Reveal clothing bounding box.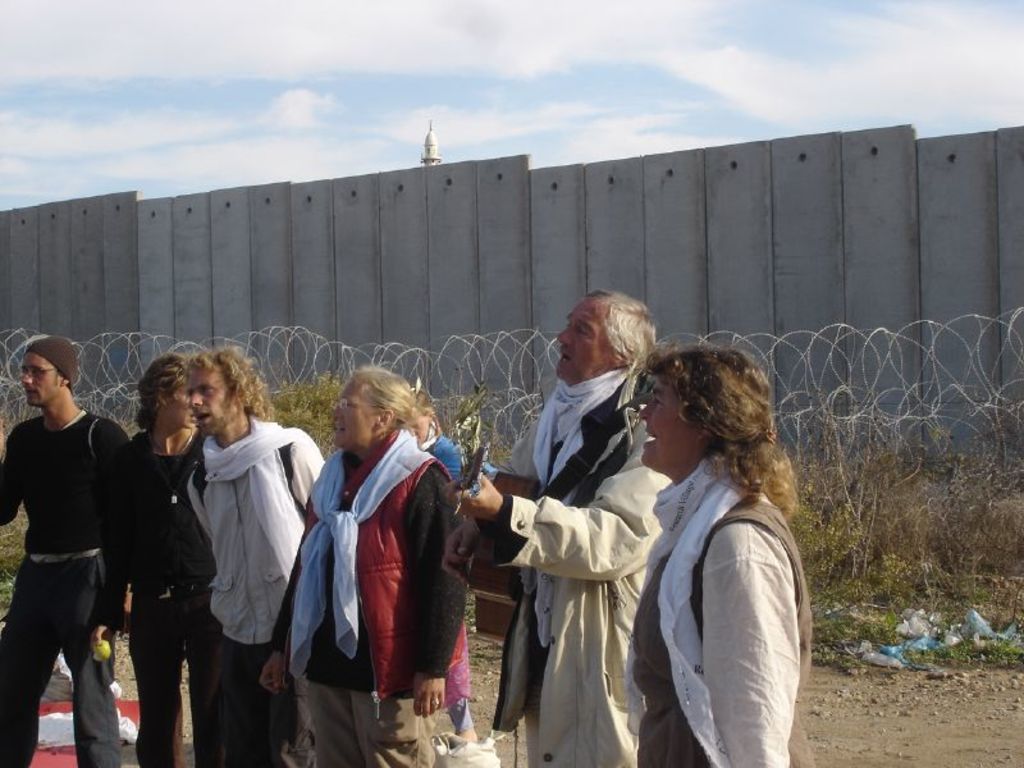
Revealed: [left=419, top=428, right=470, bottom=739].
